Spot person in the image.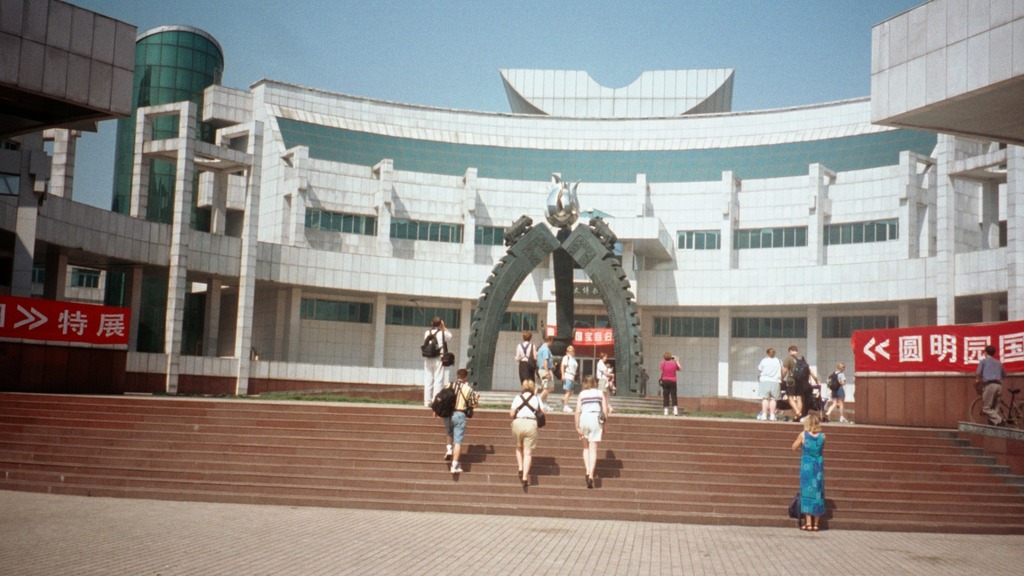
person found at crop(572, 371, 607, 483).
